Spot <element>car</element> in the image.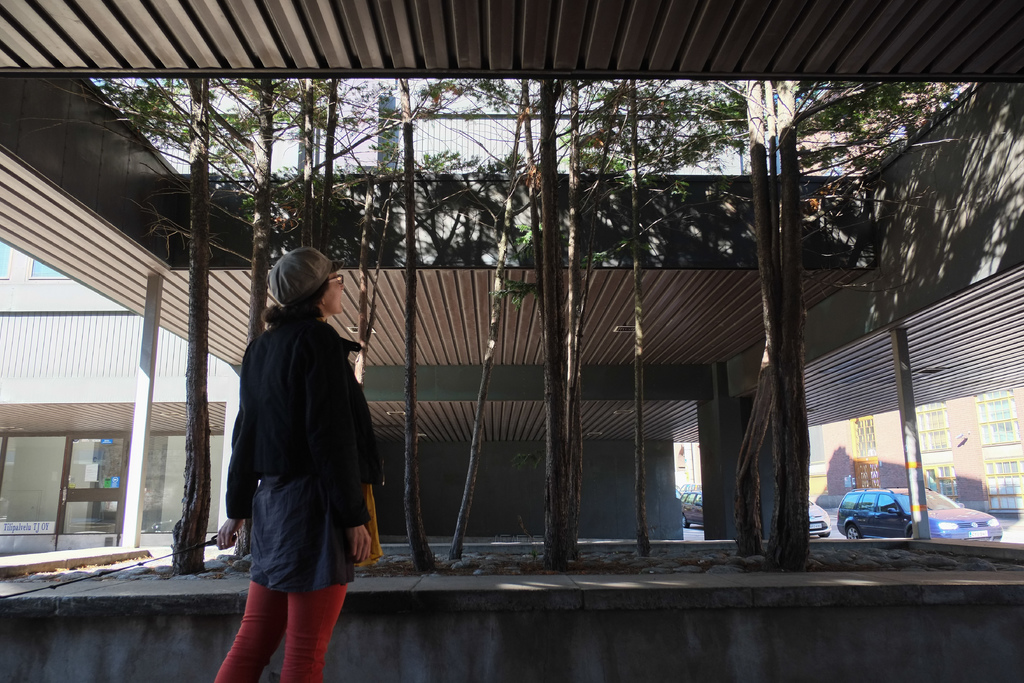
<element>car</element> found at <bbox>836, 483, 1005, 543</bbox>.
